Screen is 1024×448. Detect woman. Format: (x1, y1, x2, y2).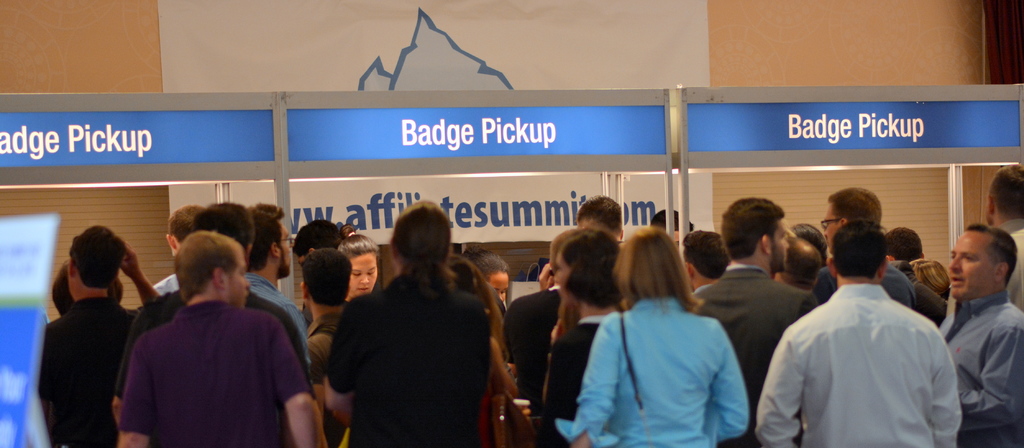
(537, 223, 630, 444).
